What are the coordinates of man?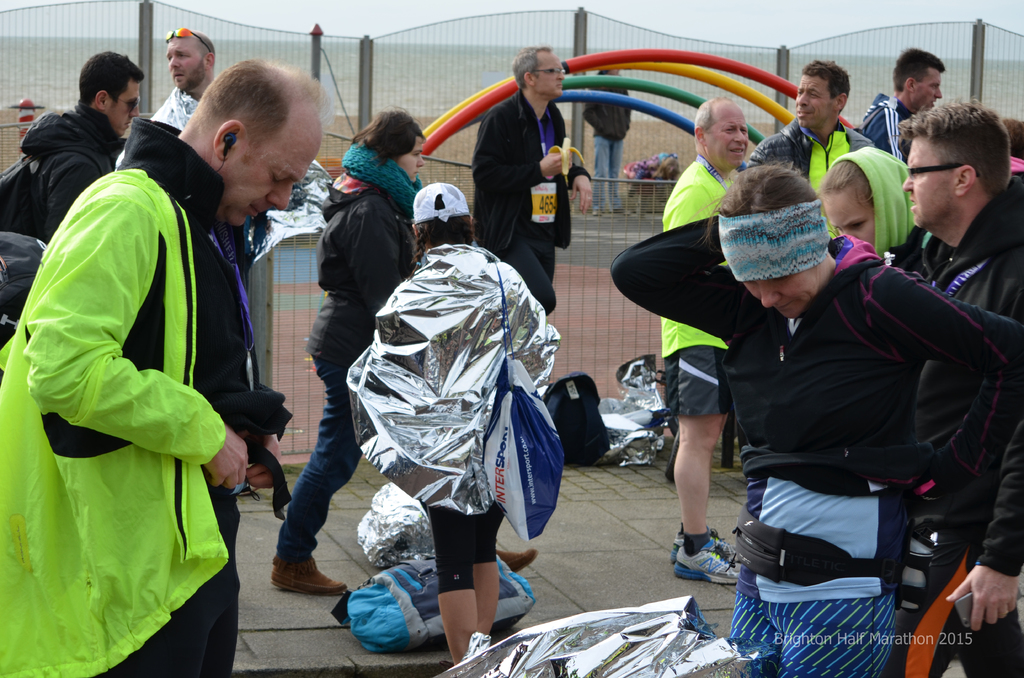
[48,24,277,359].
